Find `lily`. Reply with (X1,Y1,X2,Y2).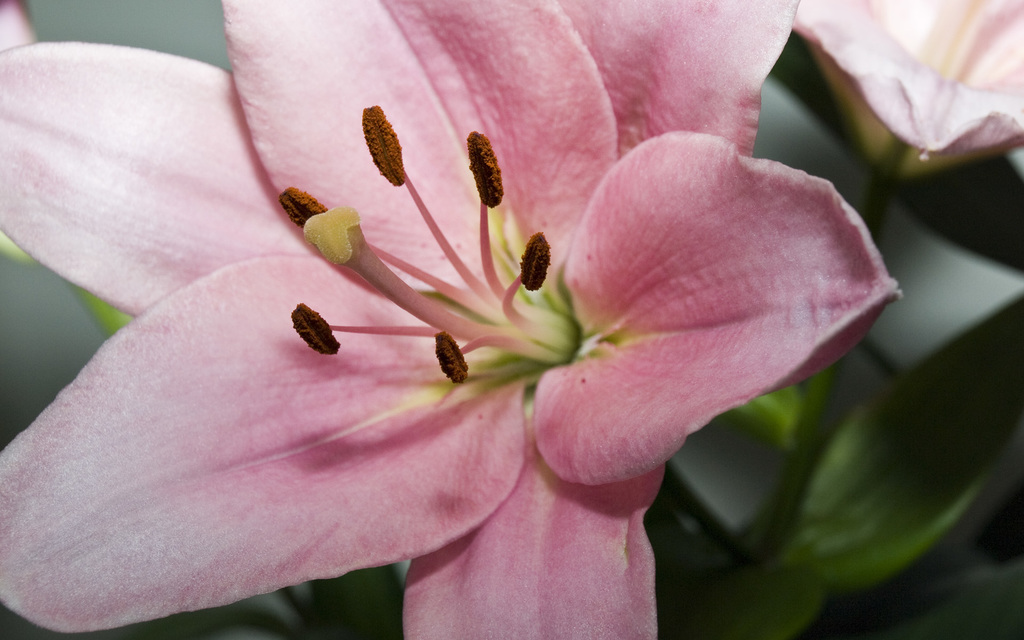
(0,0,906,639).
